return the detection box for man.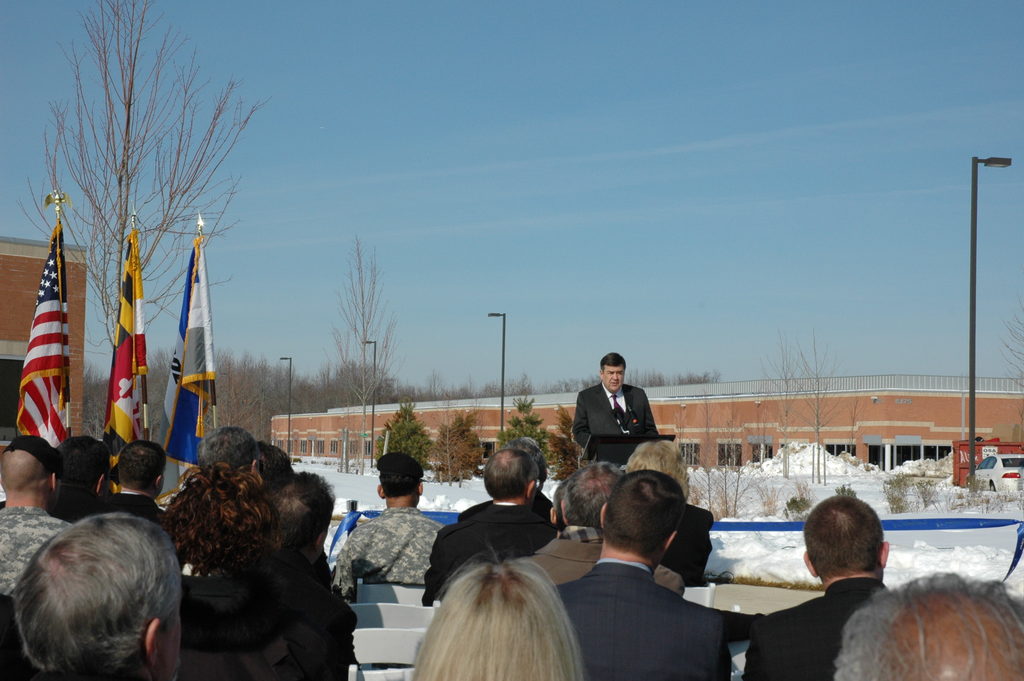
locate(15, 509, 186, 680).
